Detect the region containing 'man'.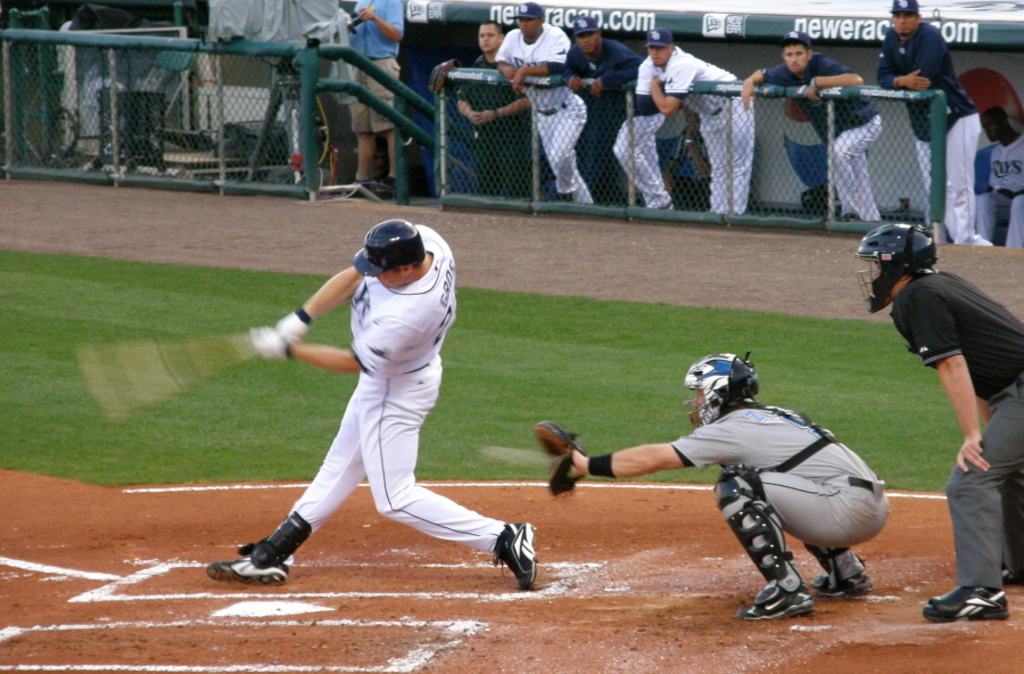
638/30/759/221.
